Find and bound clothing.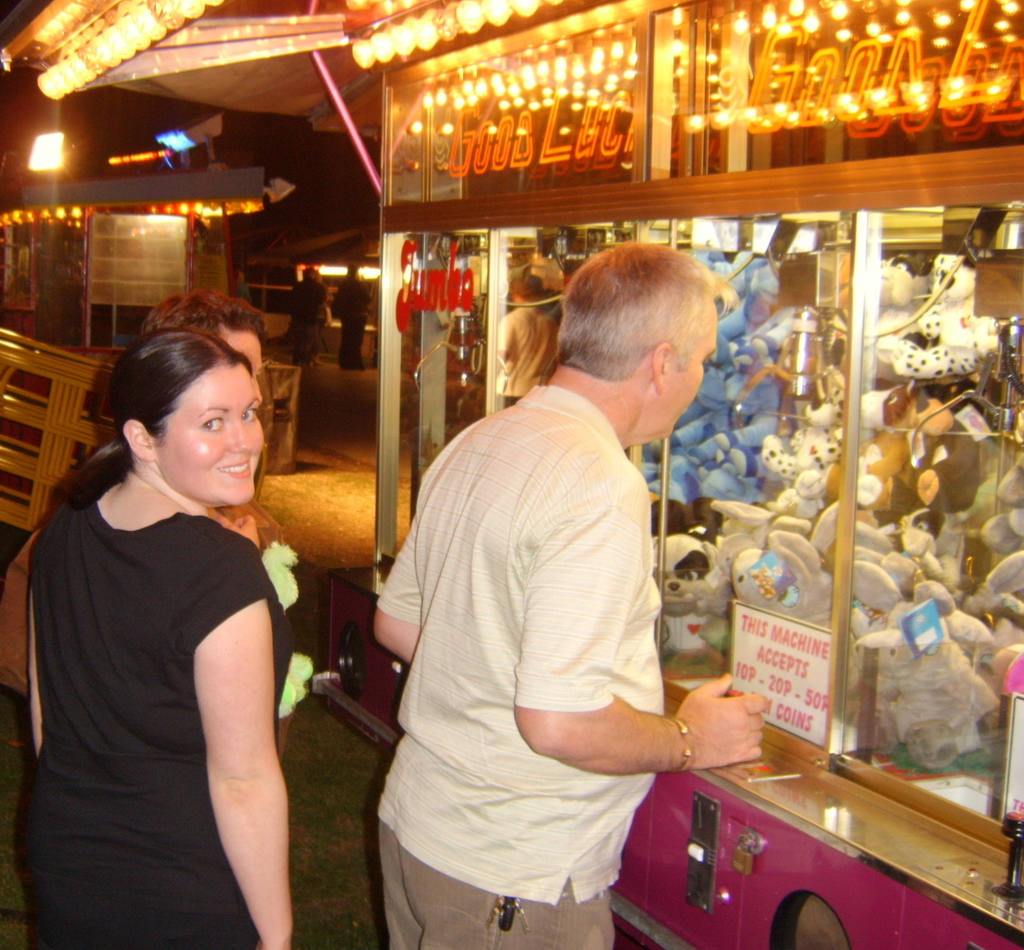
Bound: 22, 490, 290, 949.
